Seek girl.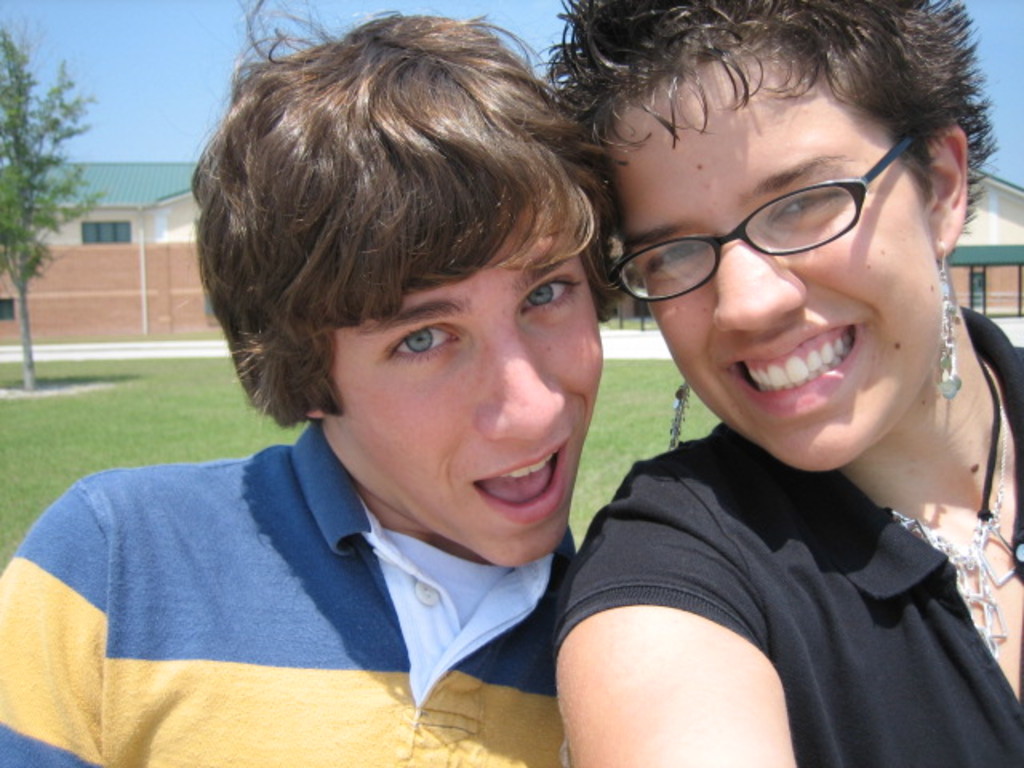
{"left": 536, "top": 0, "right": 1022, "bottom": 766}.
